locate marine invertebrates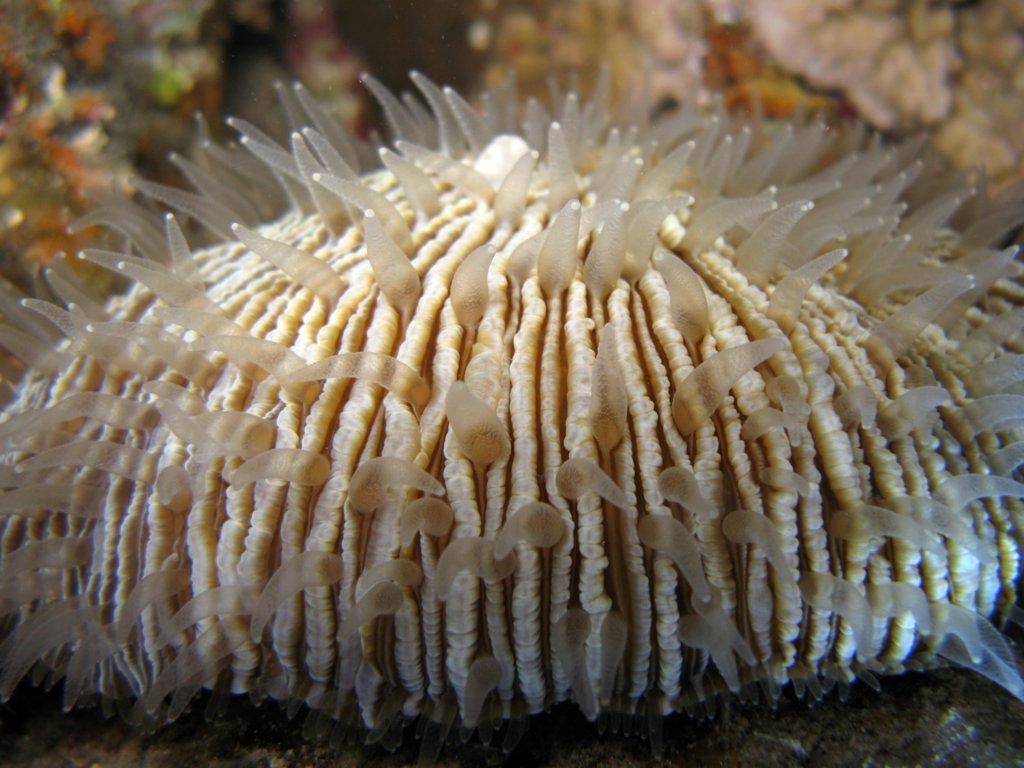
50 19 1023 767
